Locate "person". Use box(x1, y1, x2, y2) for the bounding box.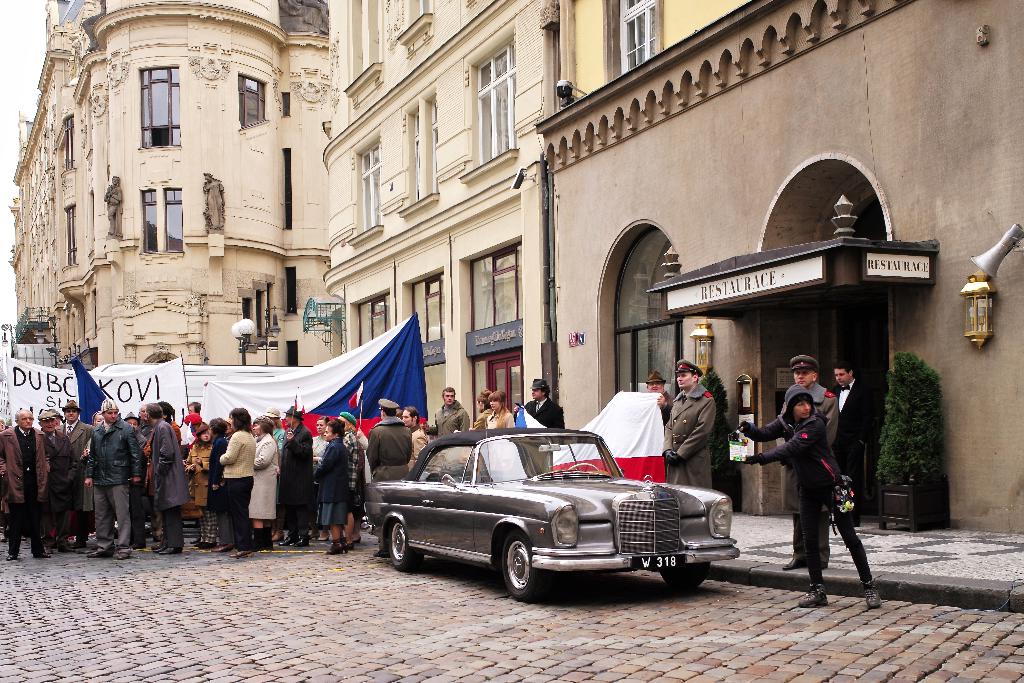
box(338, 406, 364, 537).
